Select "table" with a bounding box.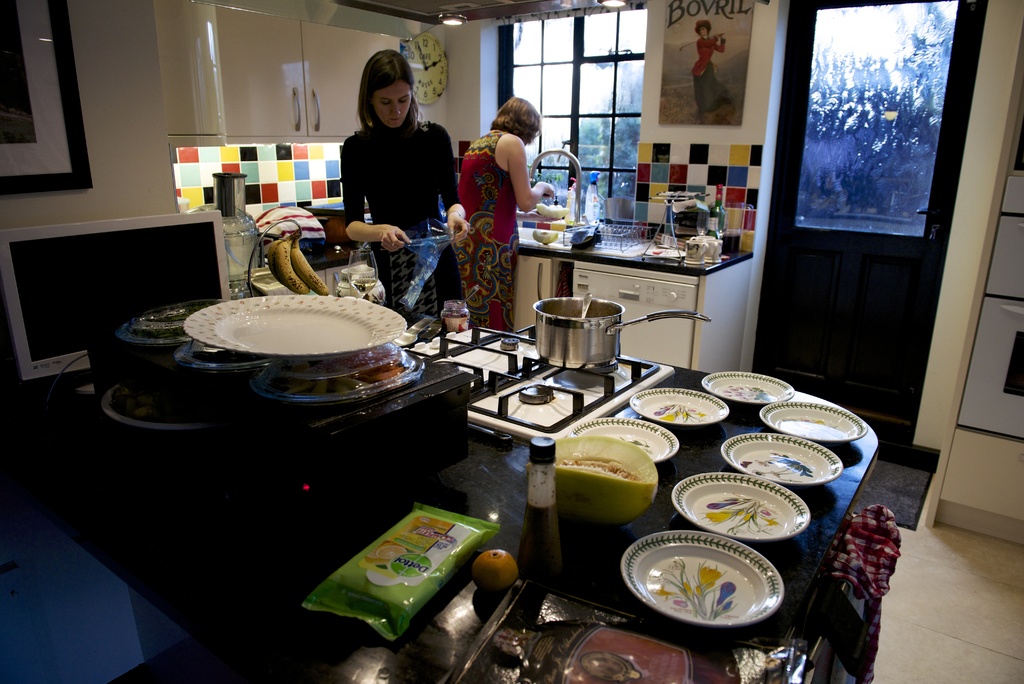
45/259/820/683.
